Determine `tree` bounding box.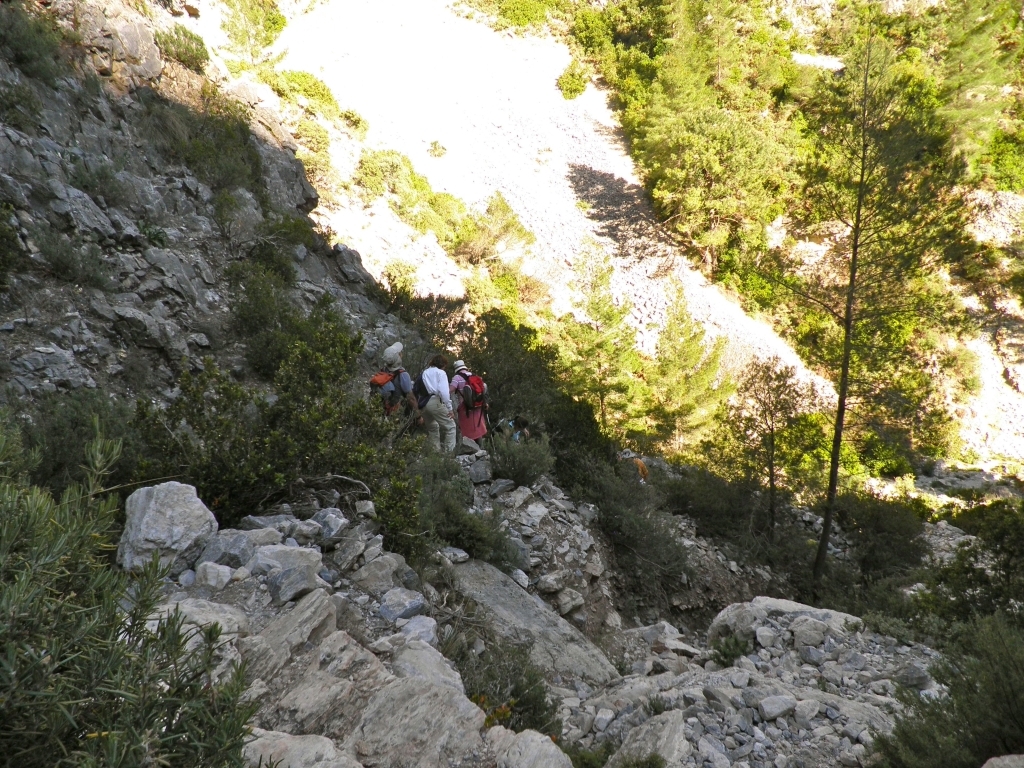
Determined: 695/355/819/541.
